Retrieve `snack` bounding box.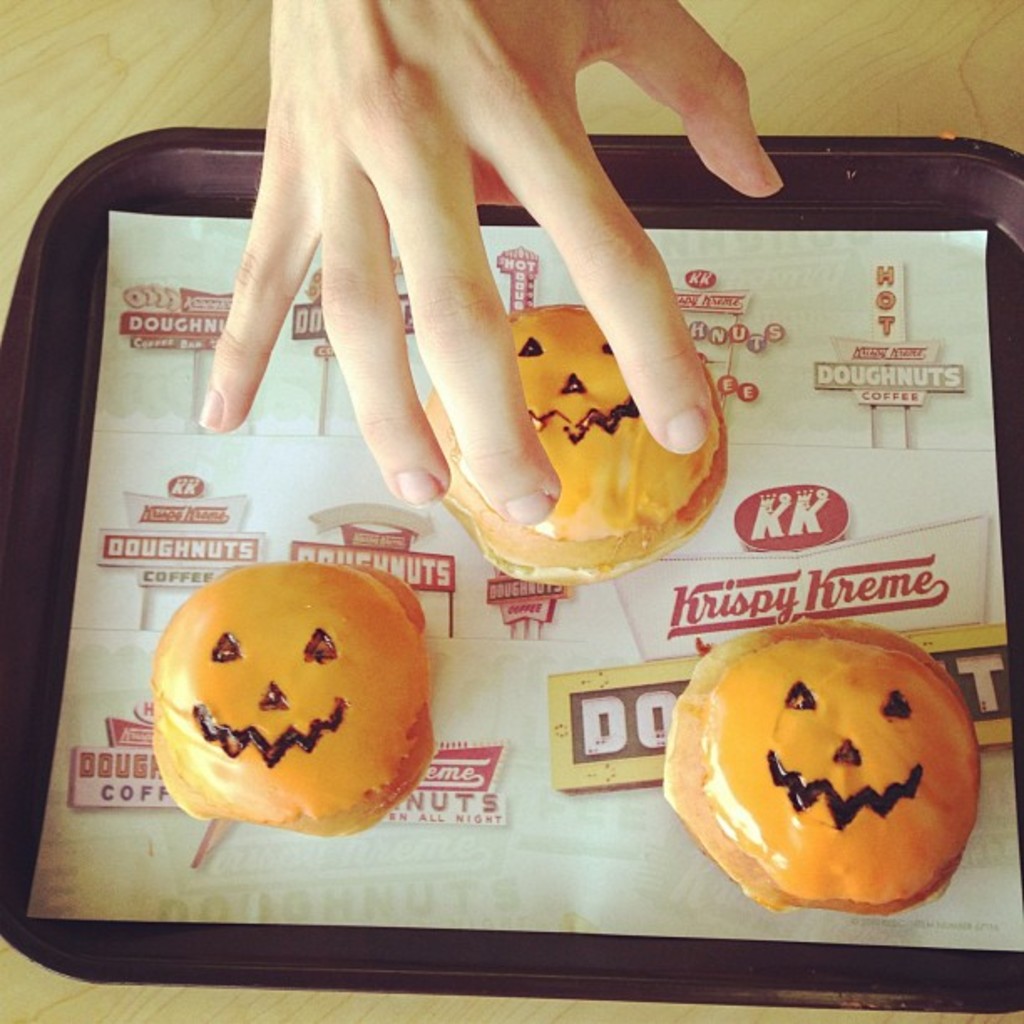
Bounding box: box=[445, 315, 728, 581].
